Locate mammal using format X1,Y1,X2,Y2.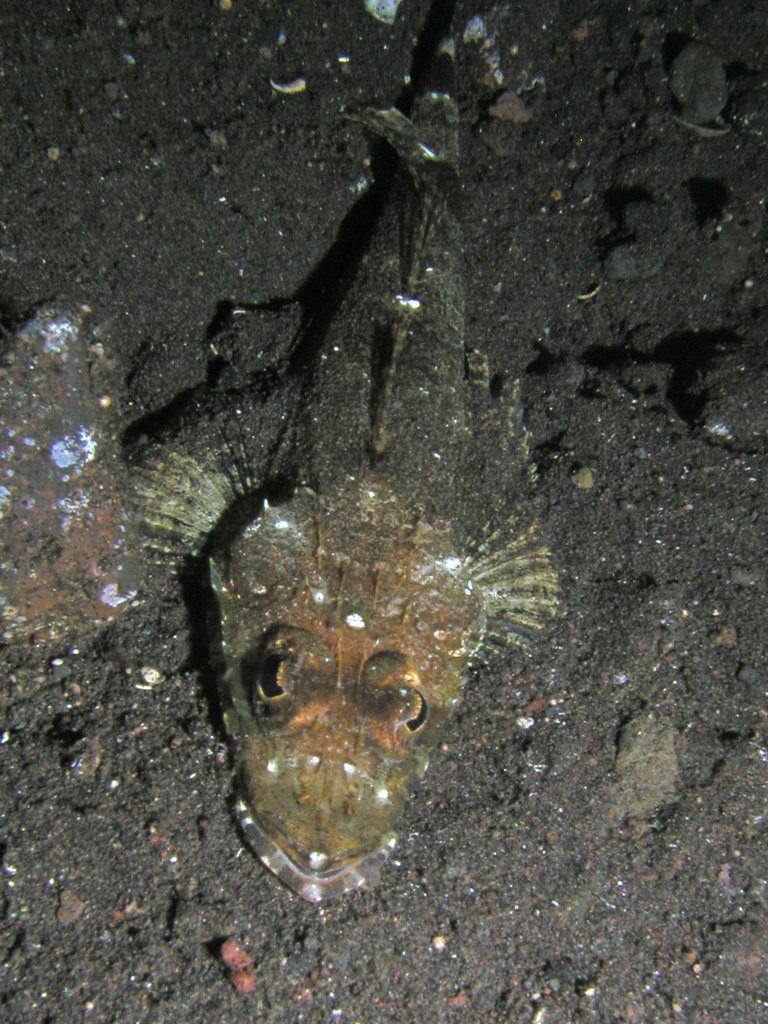
158,285,527,882.
